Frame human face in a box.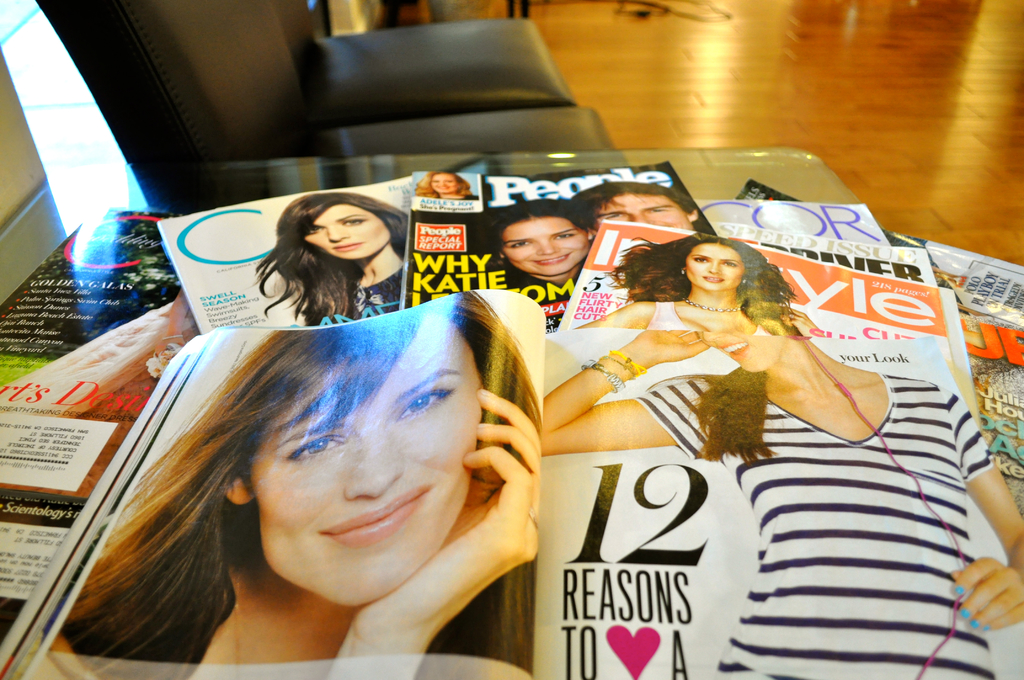
593, 190, 692, 232.
